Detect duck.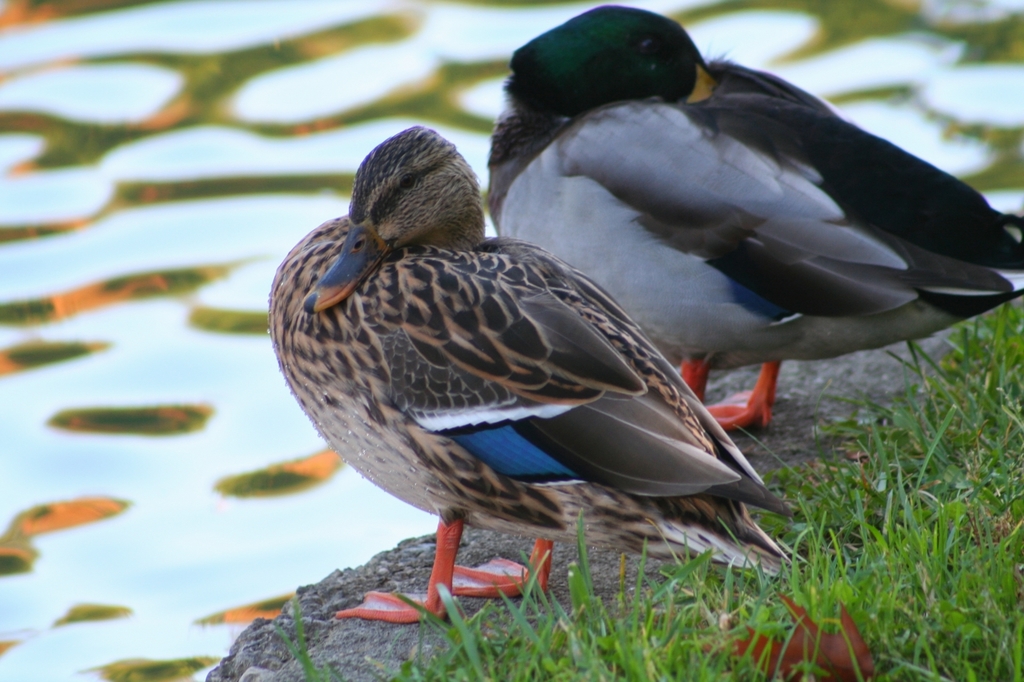
Detected at <box>474,0,1014,454</box>.
